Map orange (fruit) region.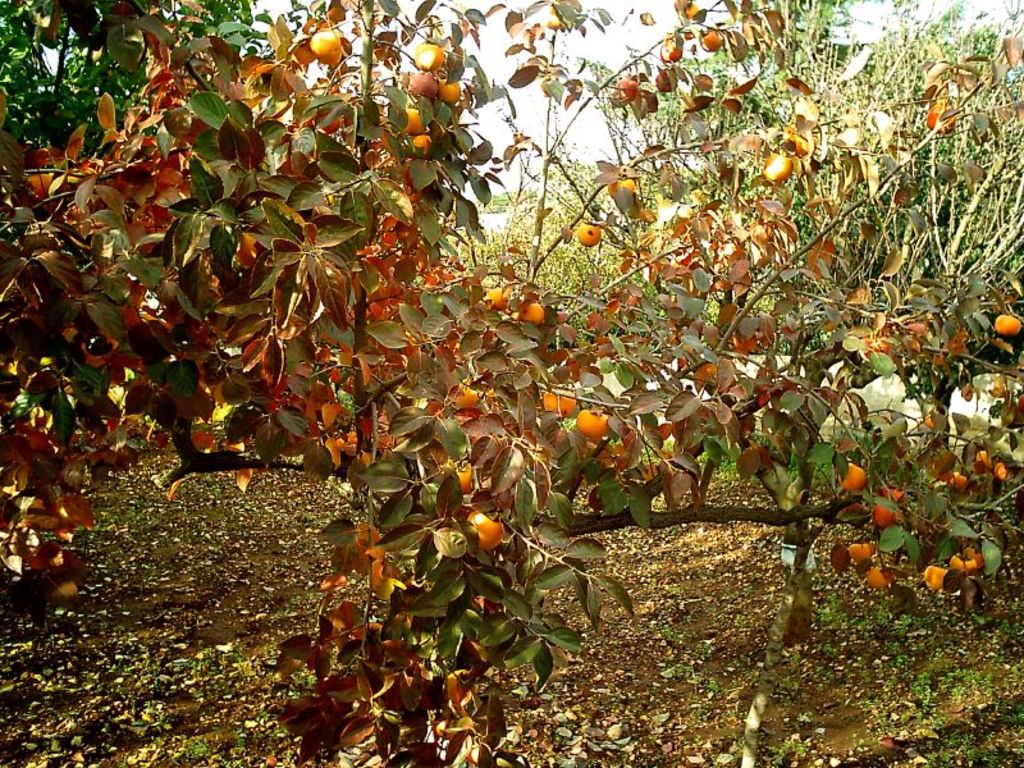
Mapped to <region>952, 549, 980, 570</region>.
